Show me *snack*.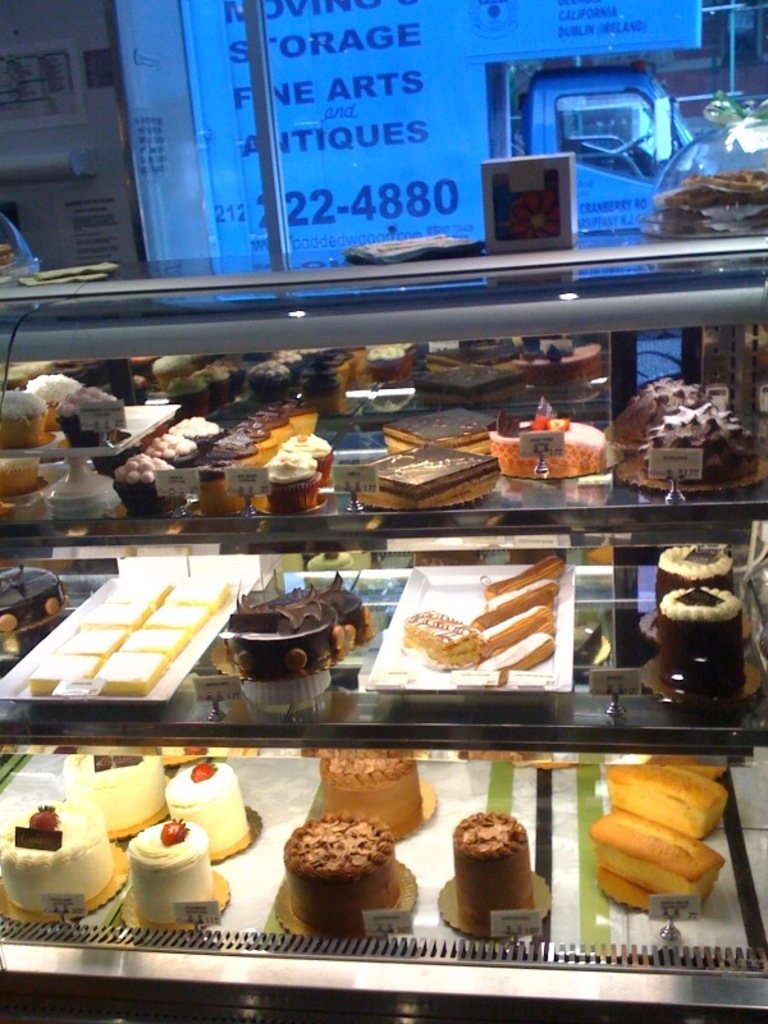
*snack* is here: [left=585, top=769, right=728, bottom=909].
